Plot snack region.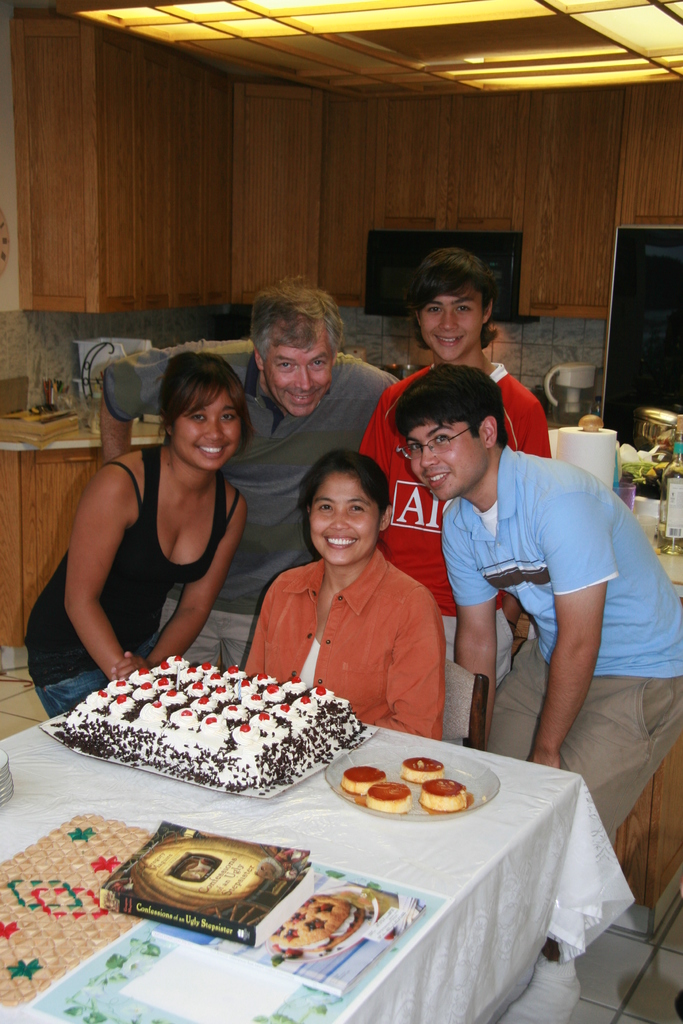
Plotted at <bbox>55, 648, 365, 794</bbox>.
